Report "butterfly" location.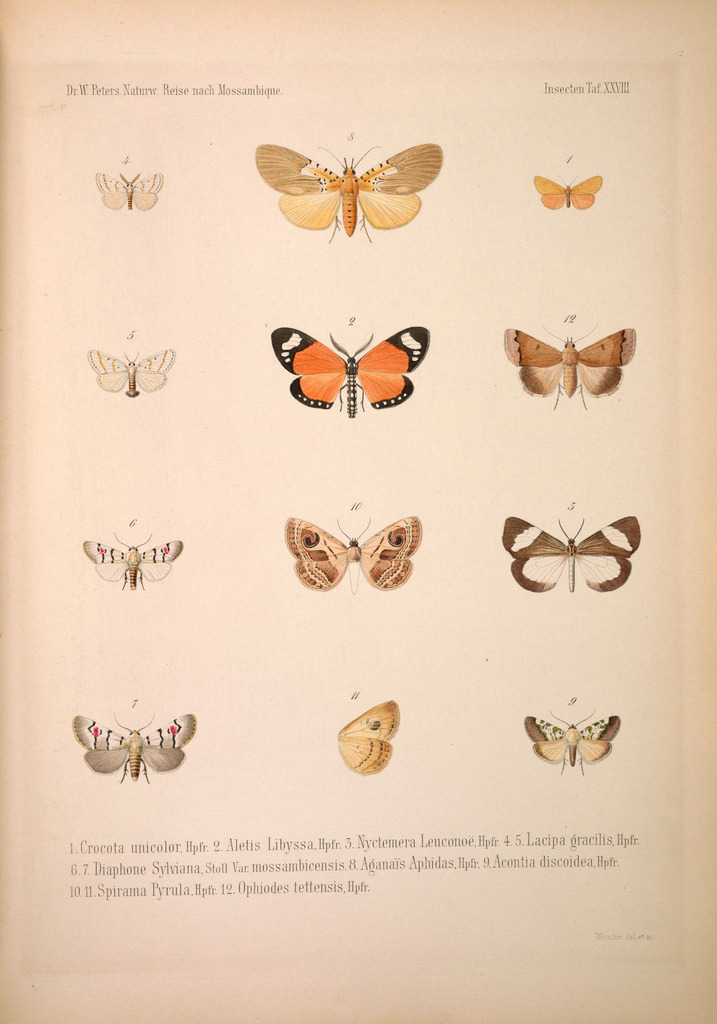
Report: [left=88, top=161, right=165, bottom=212].
